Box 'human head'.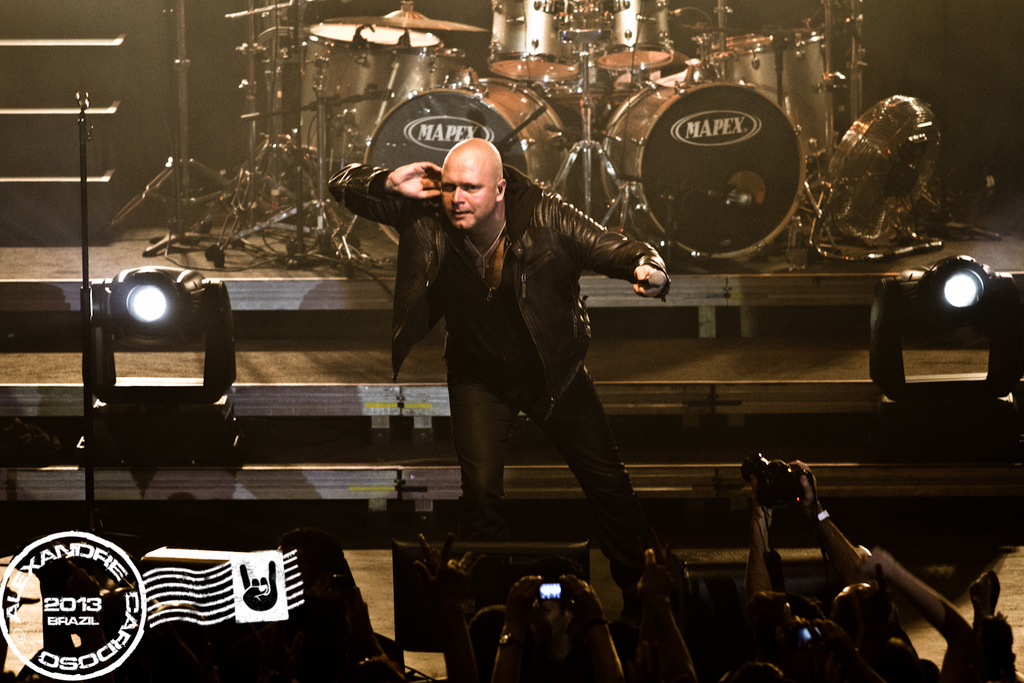
<bbox>430, 122, 509, 217</bbox>.
